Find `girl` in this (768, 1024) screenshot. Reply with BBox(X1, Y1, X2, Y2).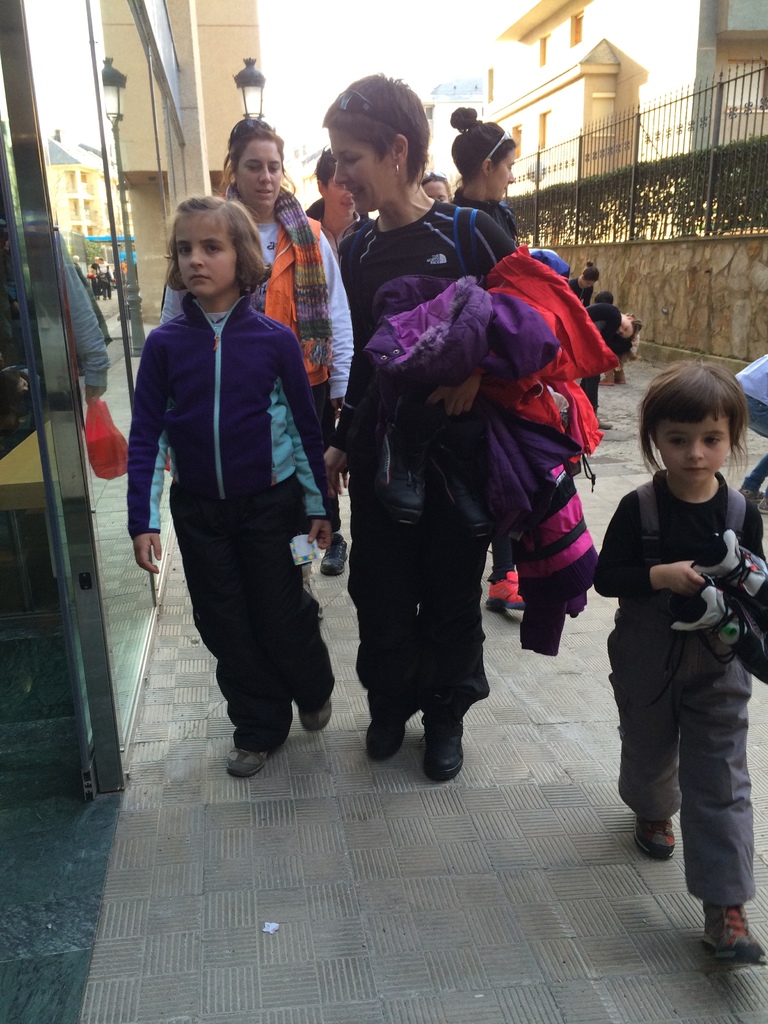
BBox(129, 188, 330, 776).
